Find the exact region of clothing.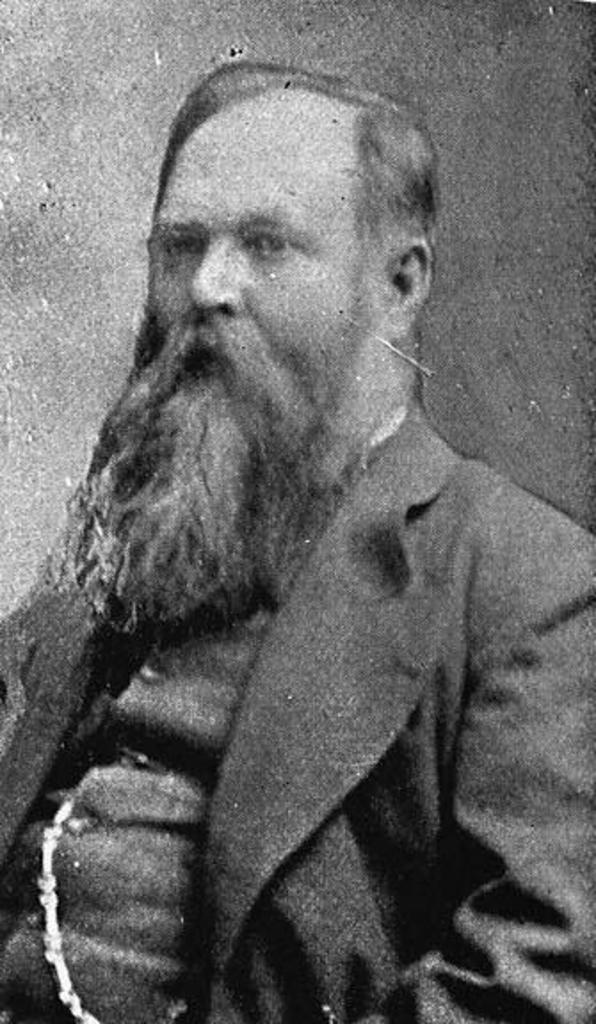
Exact region: [left=0, top=393, right=594, bottom=1022].
